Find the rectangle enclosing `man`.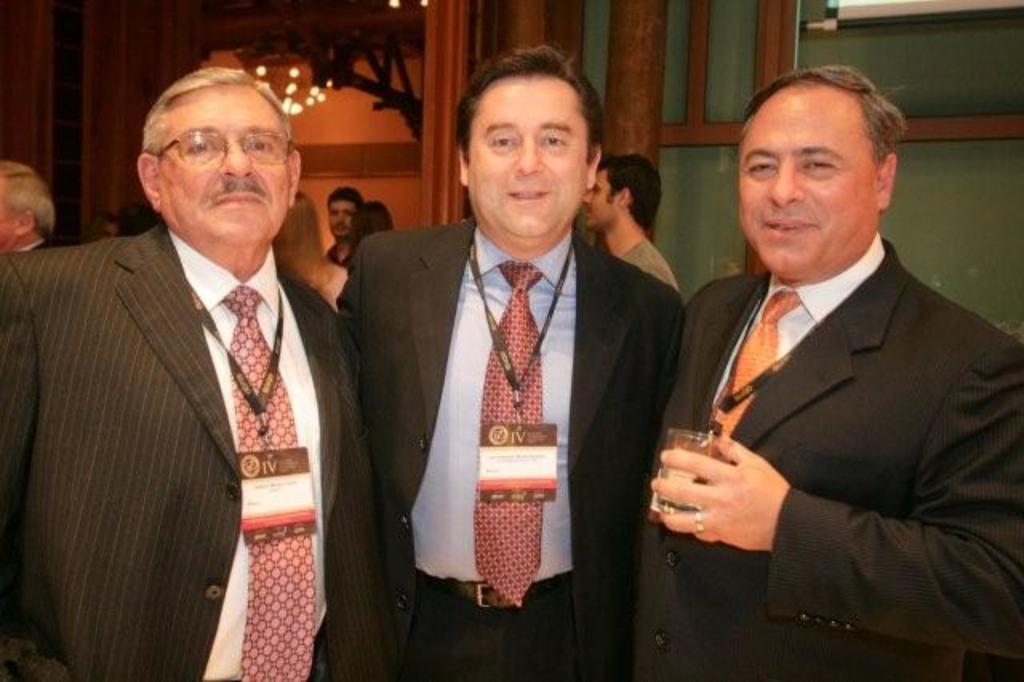
<region>5, 59, 357, 680</region>.
